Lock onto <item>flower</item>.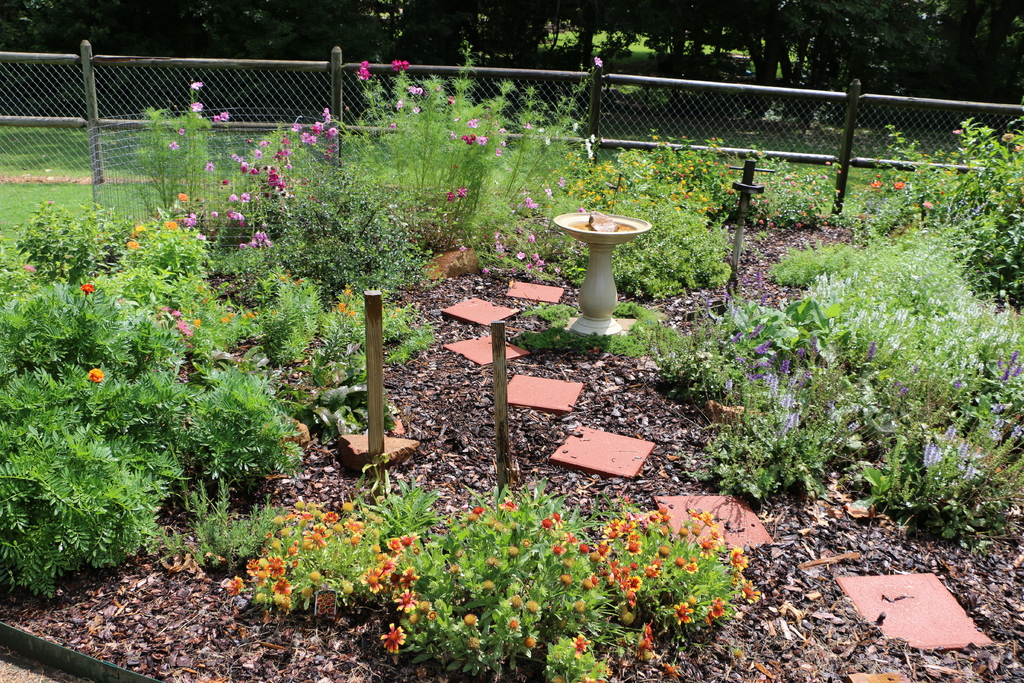
Locked: select_region(165, 223, 178, 231).
